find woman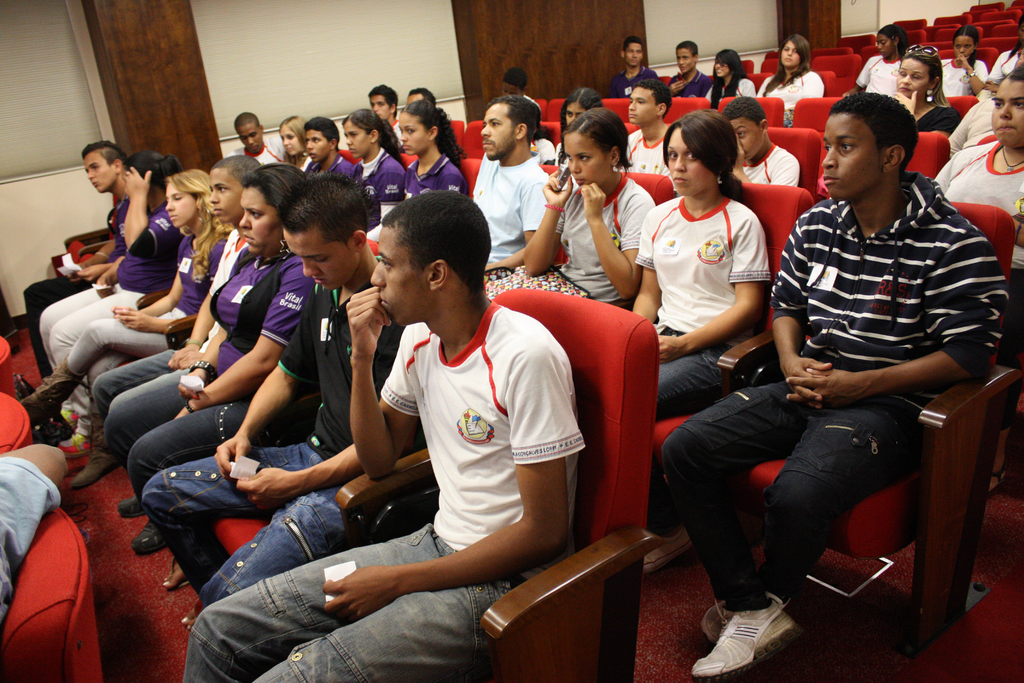
<box>703,47,756,106</box>
